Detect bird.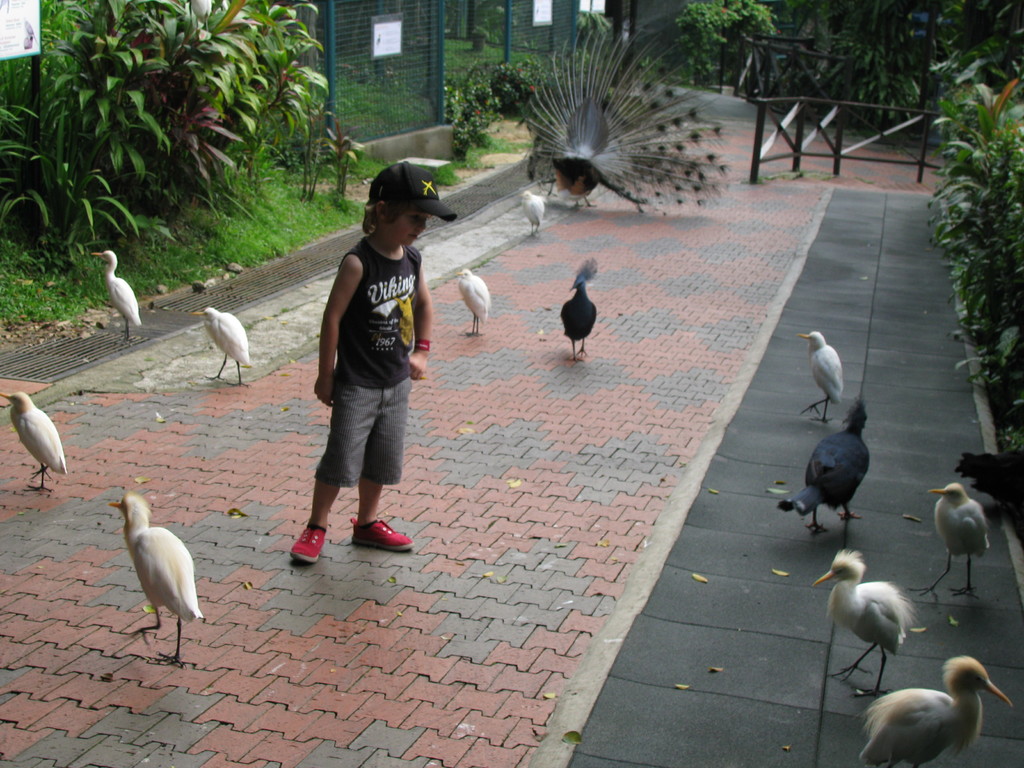
Detected at (190,304,255,388).
